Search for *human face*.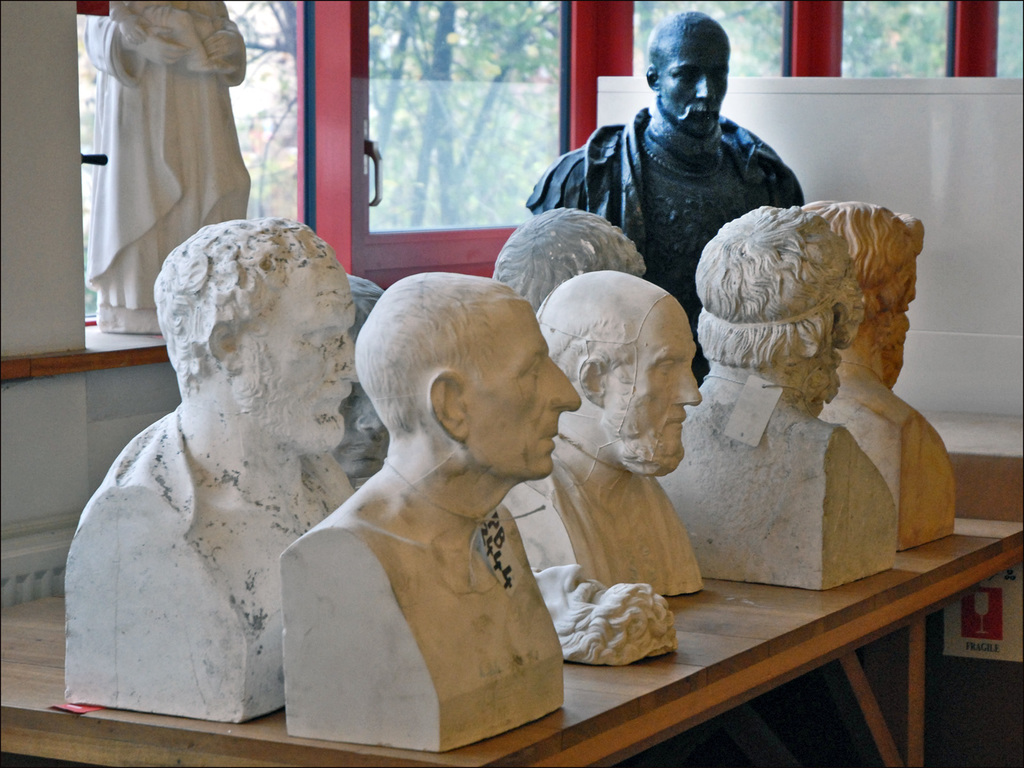
Found at [x1=223, y1=266, x2=355, y2=451].
